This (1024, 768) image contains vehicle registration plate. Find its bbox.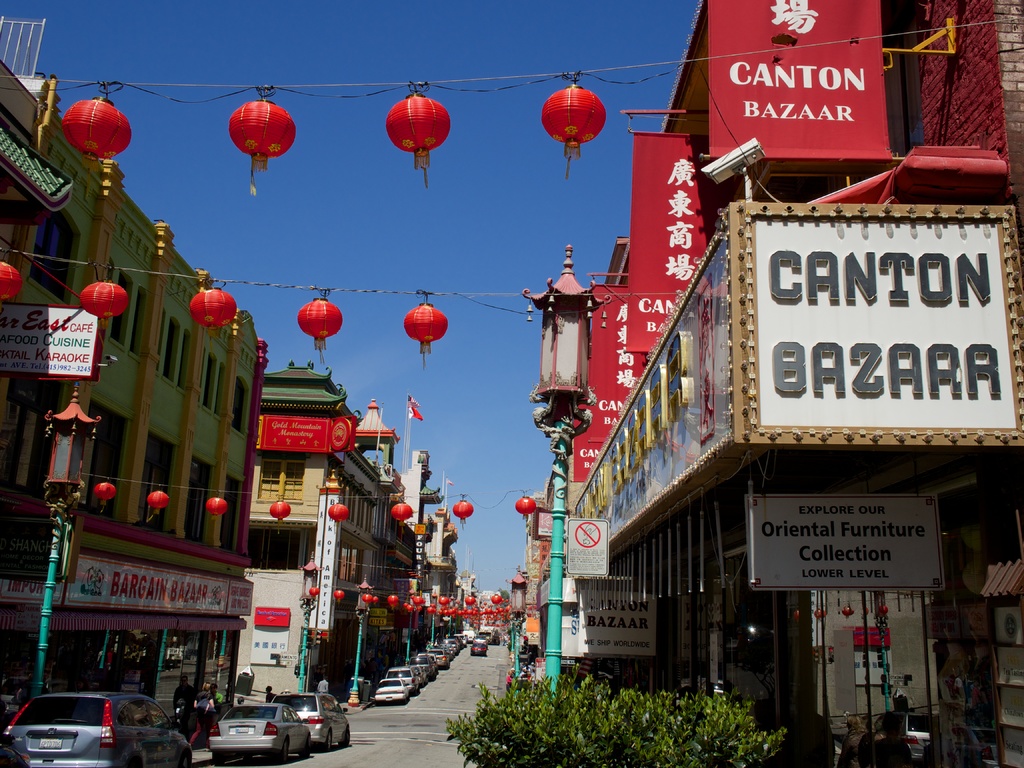
BBox(38, 735, 64, 748).
